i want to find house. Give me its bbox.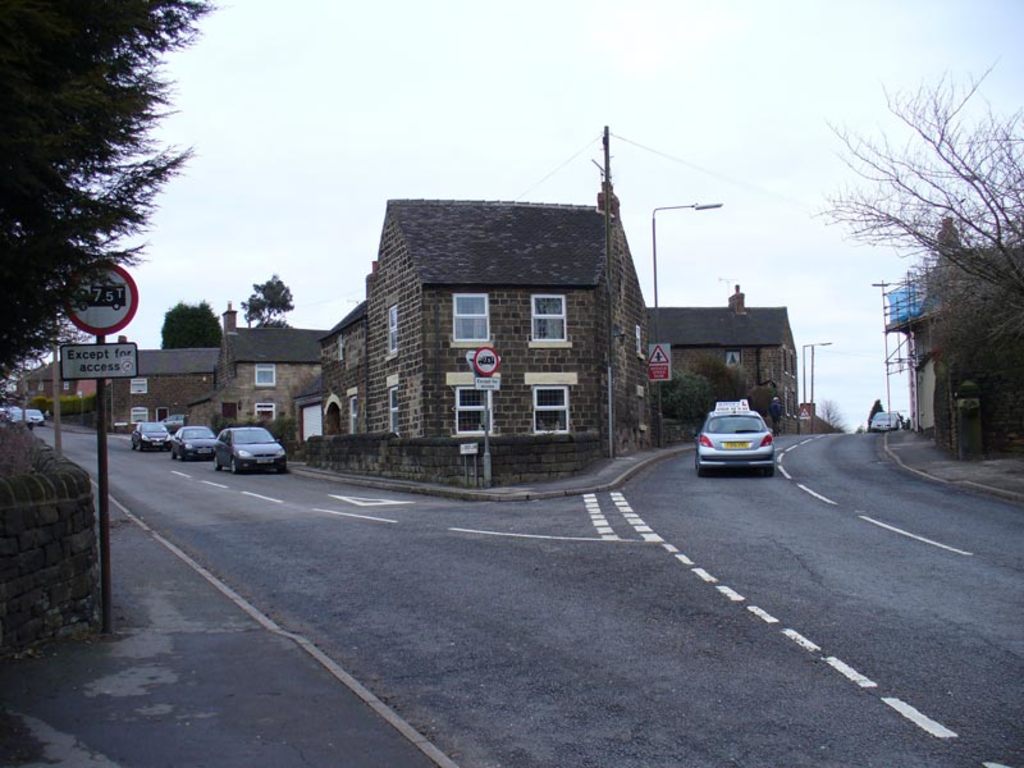
rect(315, 127, 649, 488).
